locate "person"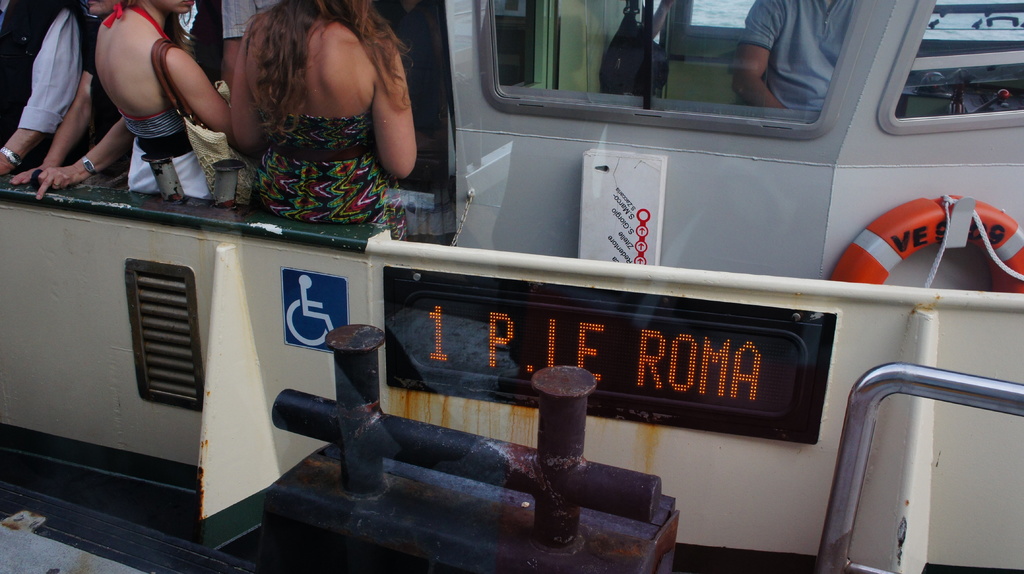
pyautogui.locateOnScreen(89, 0, 234, 197)
